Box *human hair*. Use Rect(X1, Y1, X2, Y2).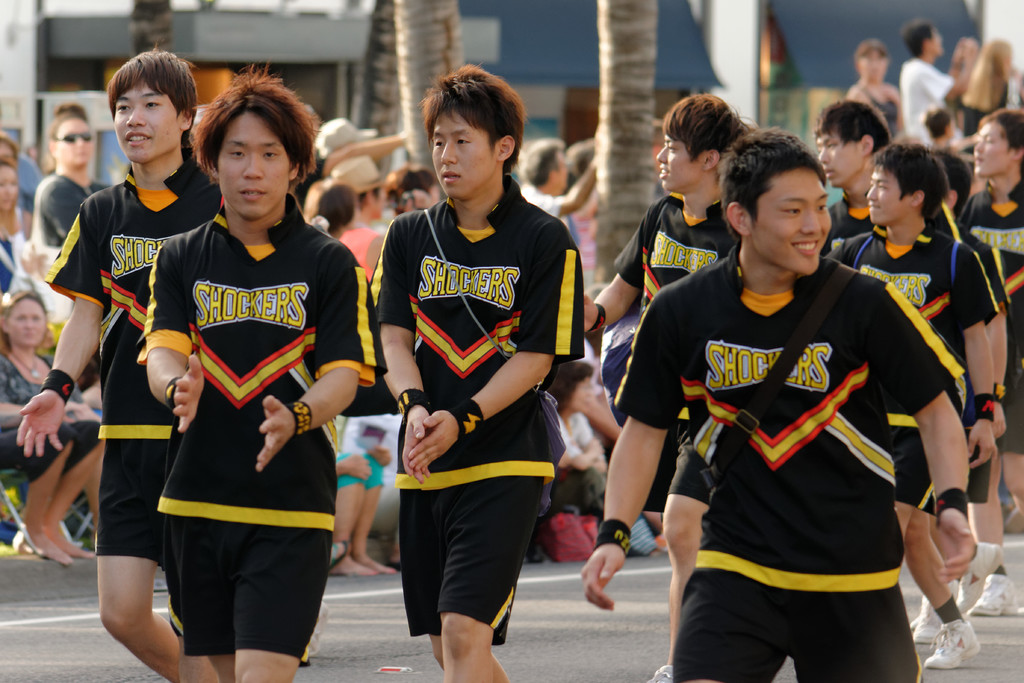
Rect(870, 138, 952, 222).
